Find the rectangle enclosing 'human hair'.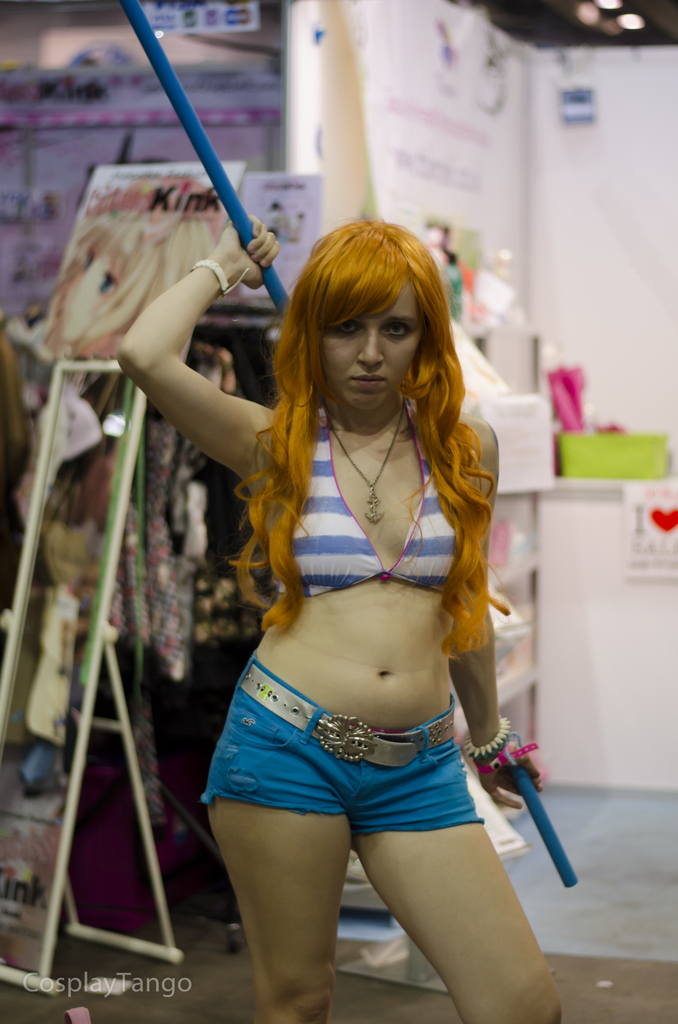
BBox(200, 233, 495, 668).
